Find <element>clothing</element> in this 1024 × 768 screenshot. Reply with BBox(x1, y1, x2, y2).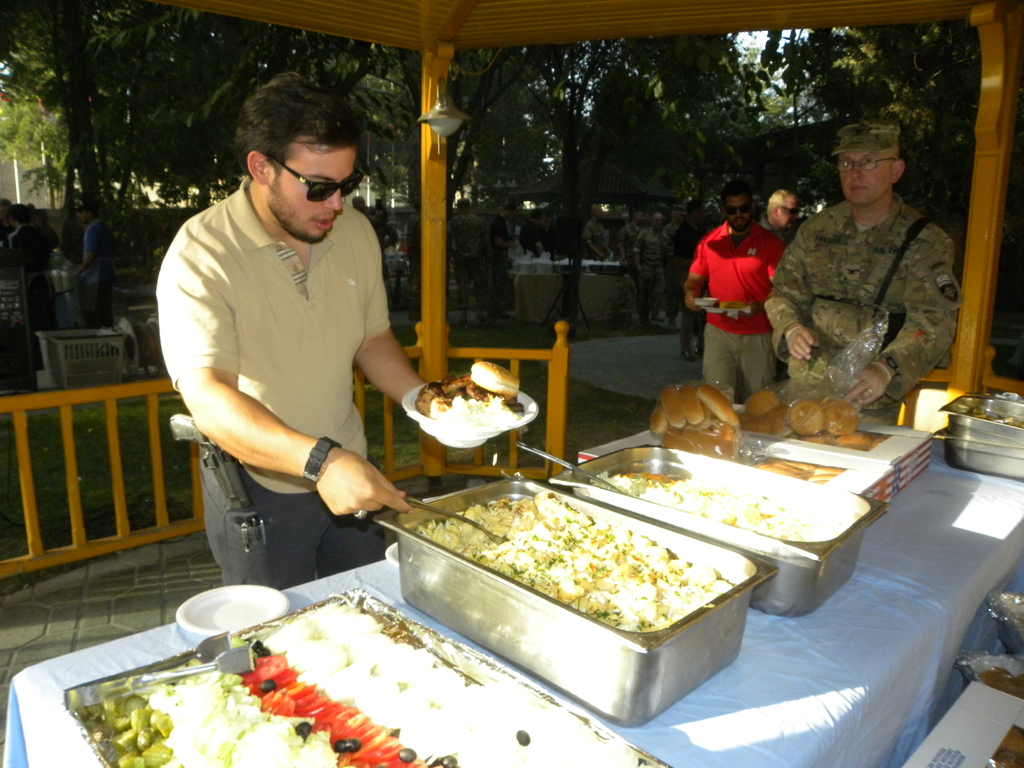
BBox(452, 216, 490, 314).
